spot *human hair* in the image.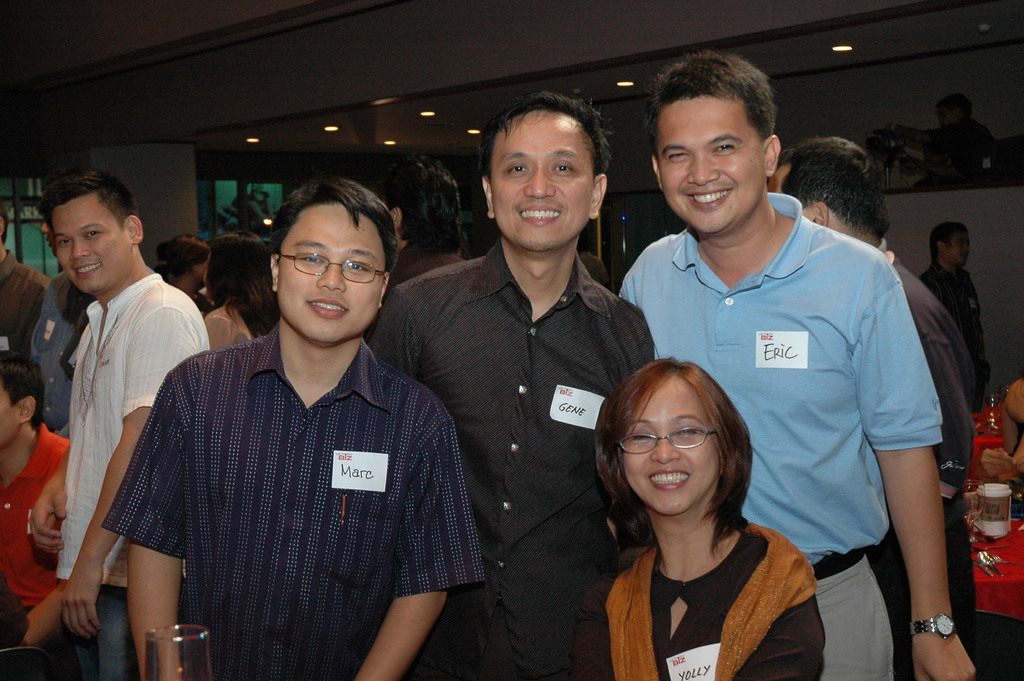
*human hair* found at bbox=[929, 218, 965, 256].
